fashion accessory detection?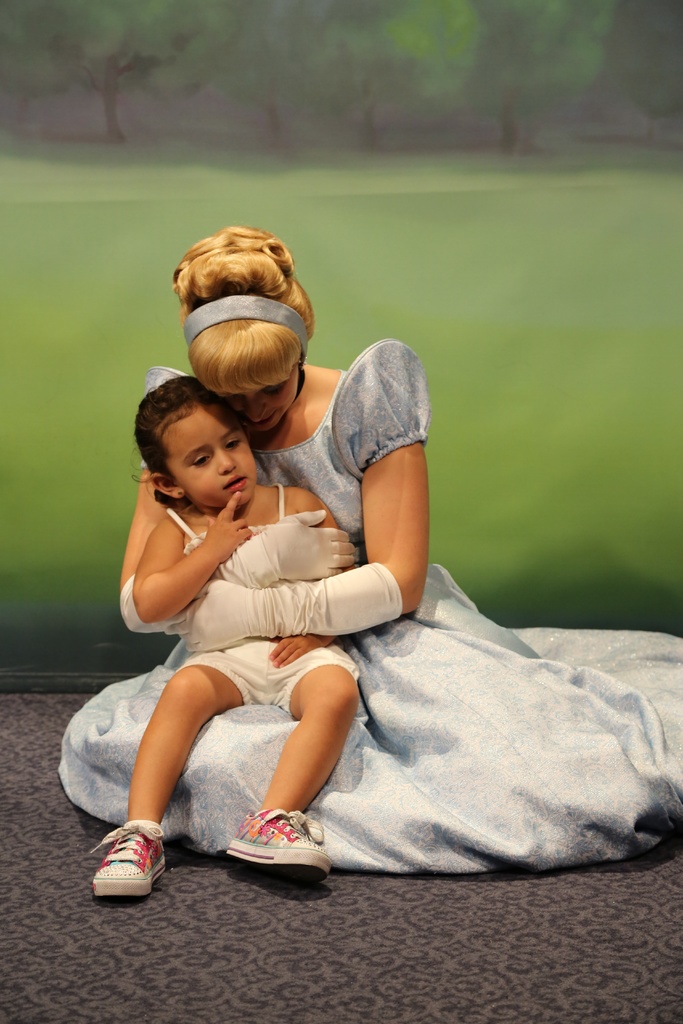
(87, 822, 166, 899)
